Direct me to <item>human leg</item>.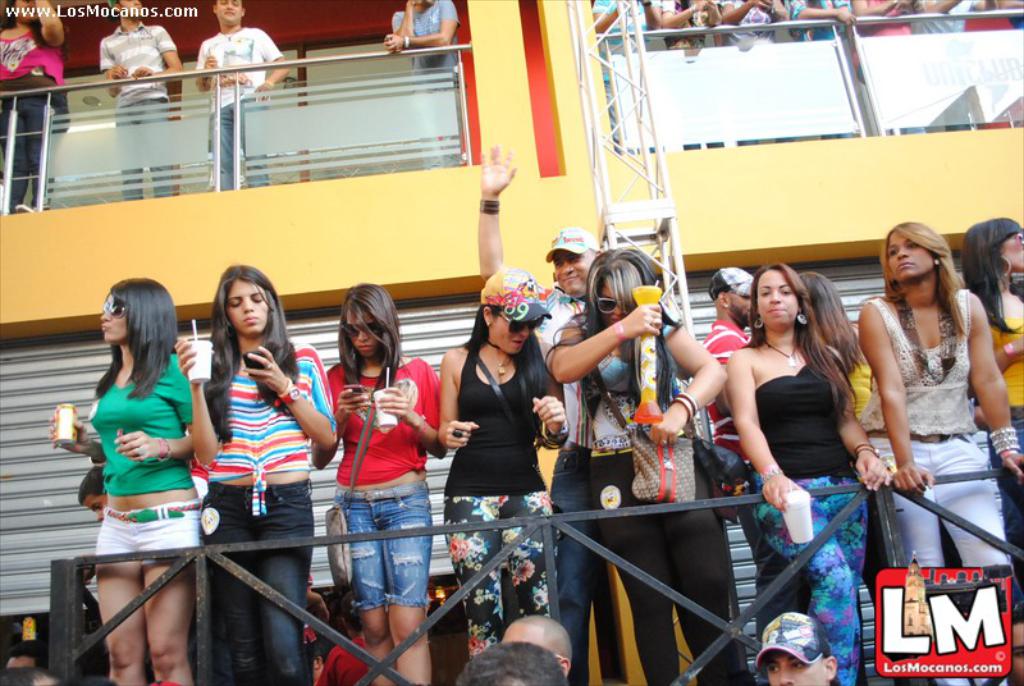
Direction: box(108, 530, 140, 685).
